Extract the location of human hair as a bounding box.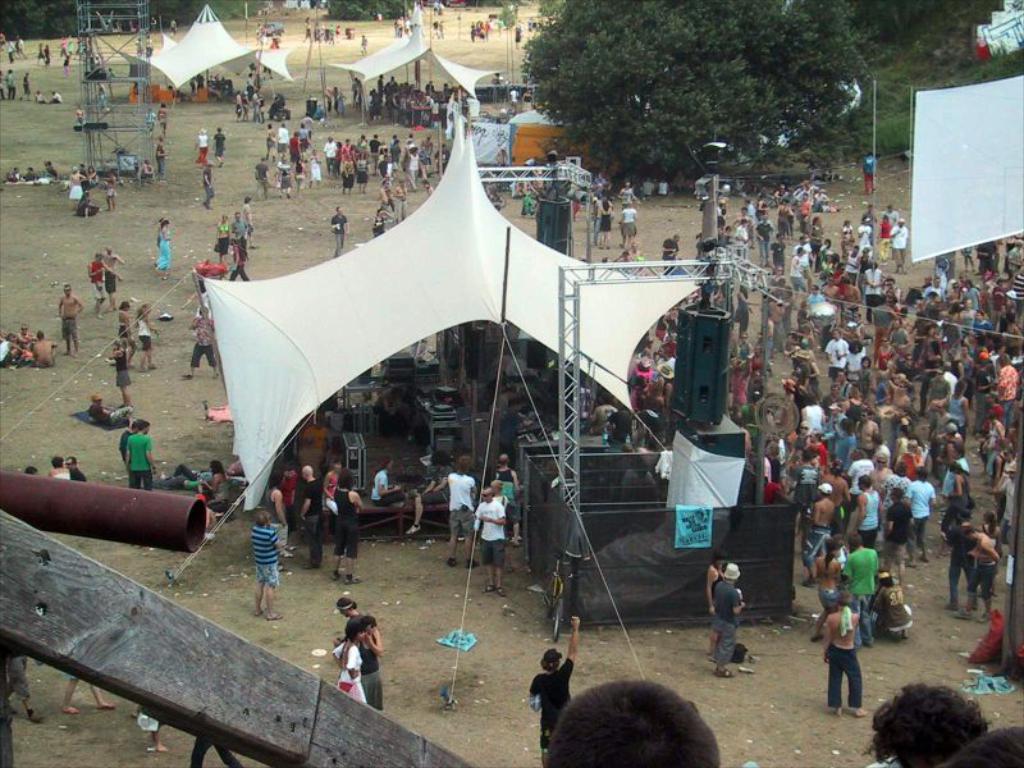
bbox=[69, 457, 78, 467].
